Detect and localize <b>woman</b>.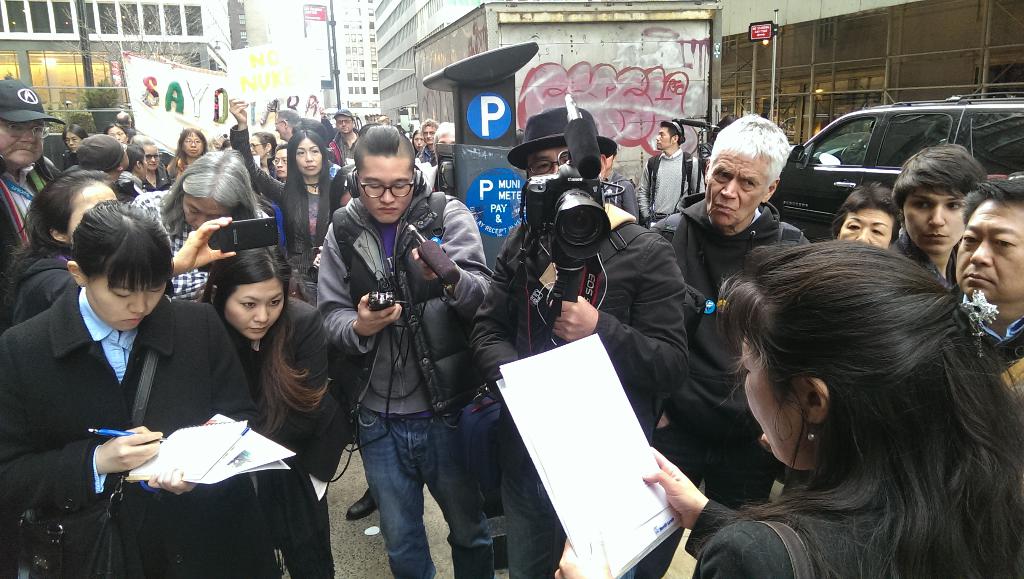
Localized at bbox=[0, 192, 282, 578].
